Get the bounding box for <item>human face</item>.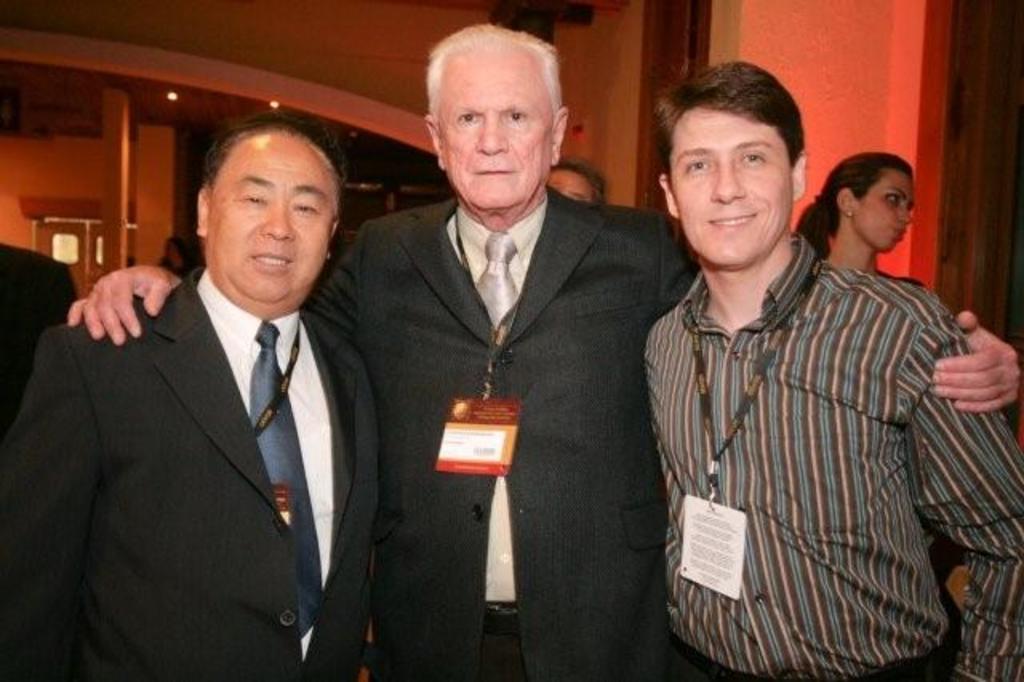
{"x1": 206, "y1": 122, "x2": 339, "y2": 301}.
